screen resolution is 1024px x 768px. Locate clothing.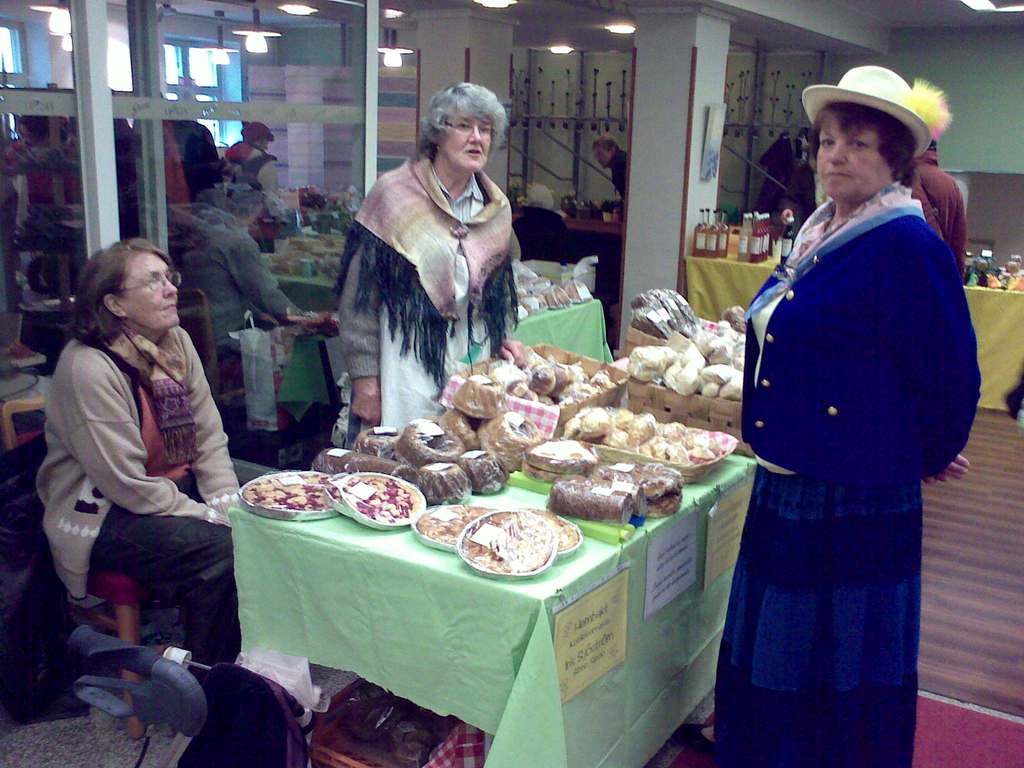
<box>900,146,972,291</box>.
